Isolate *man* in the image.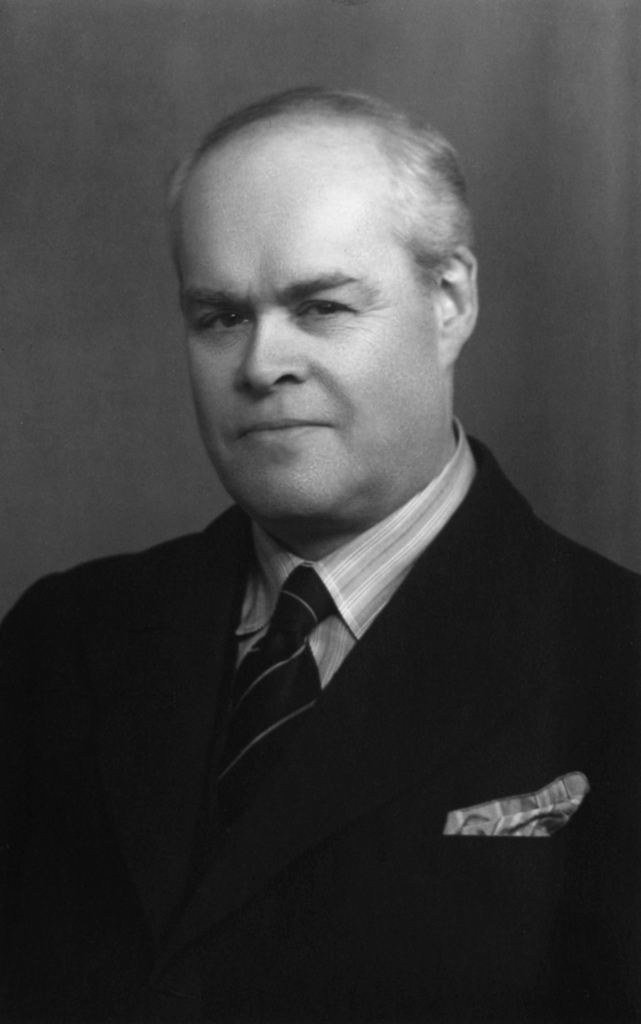
Isolated region: pyautogui.locateOnScreen(16, 93, 637, 966).
